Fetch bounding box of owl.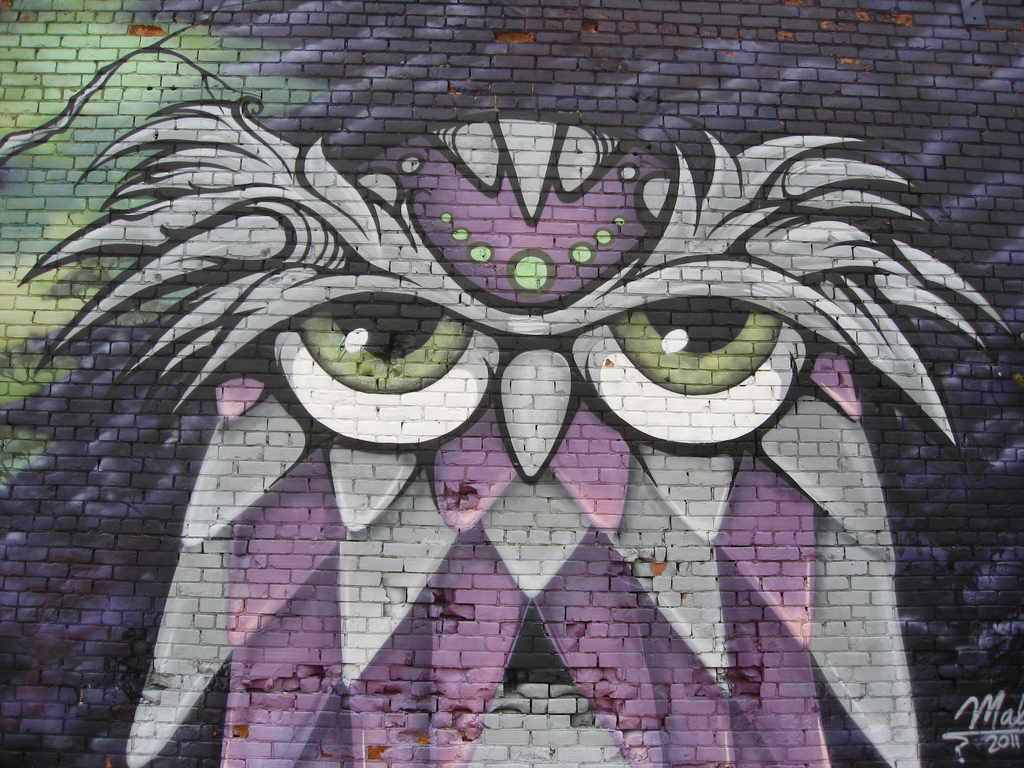
Bbox: x1=0 y1=0 x2=1023 y2=767.
